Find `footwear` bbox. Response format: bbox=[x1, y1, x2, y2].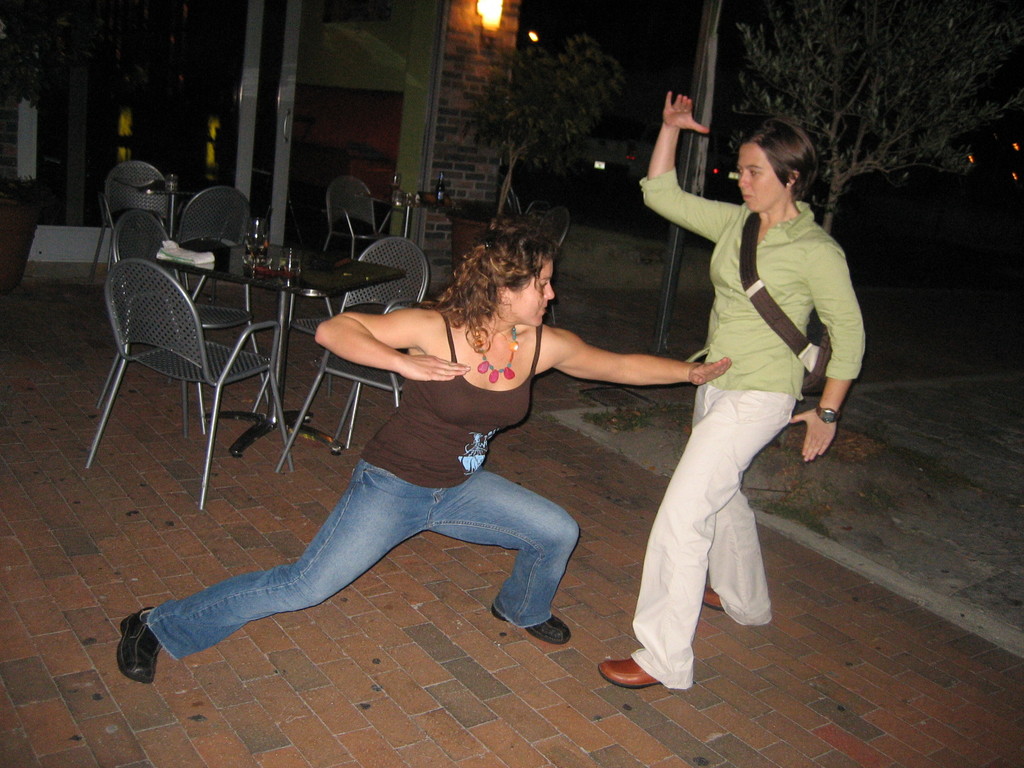
bbox=[601, 659, 663, 688].
